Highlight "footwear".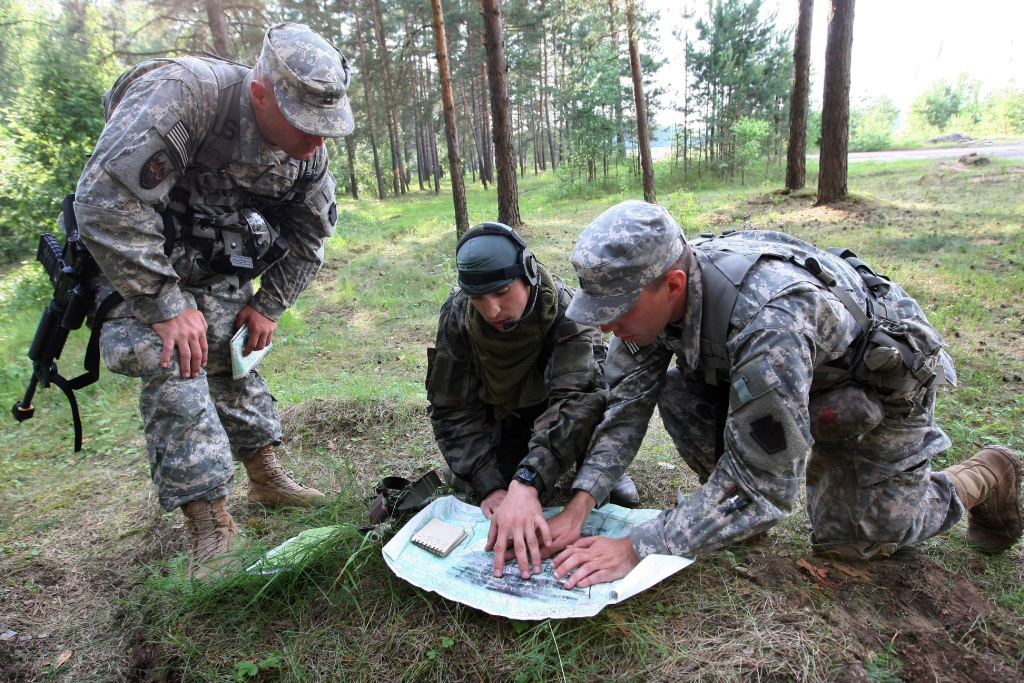
Highlighted region: {"left": 247, "top": 446, "right": 321, "bottom": 505}.
